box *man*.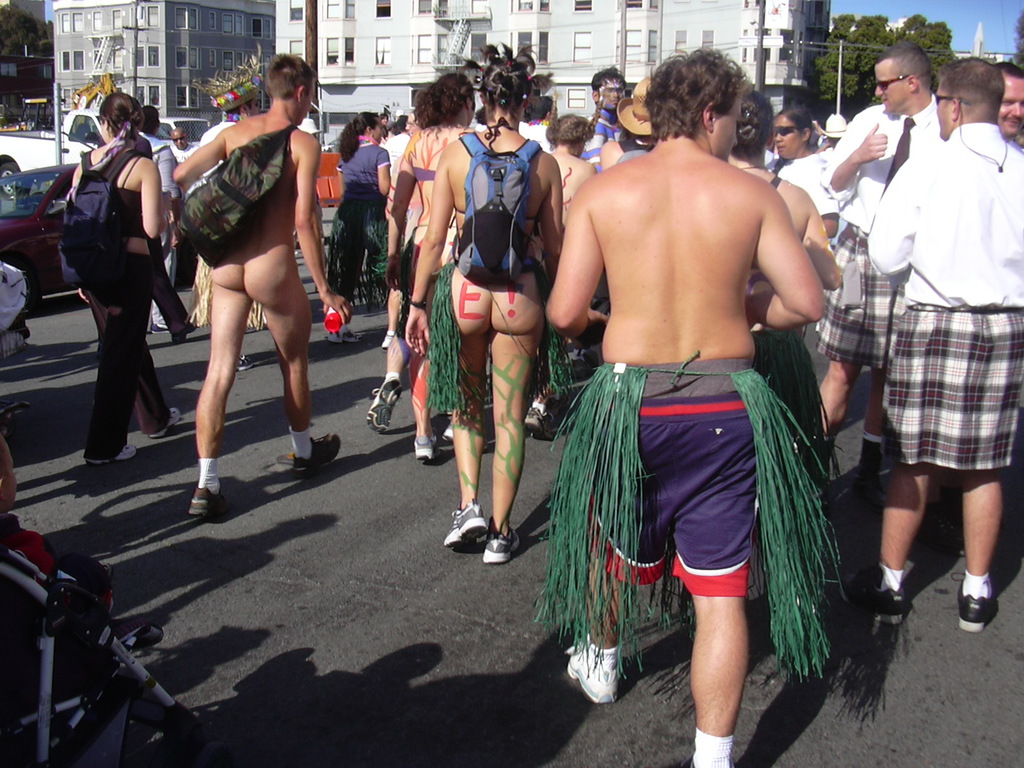
detection(544, 42, 828, 767).
